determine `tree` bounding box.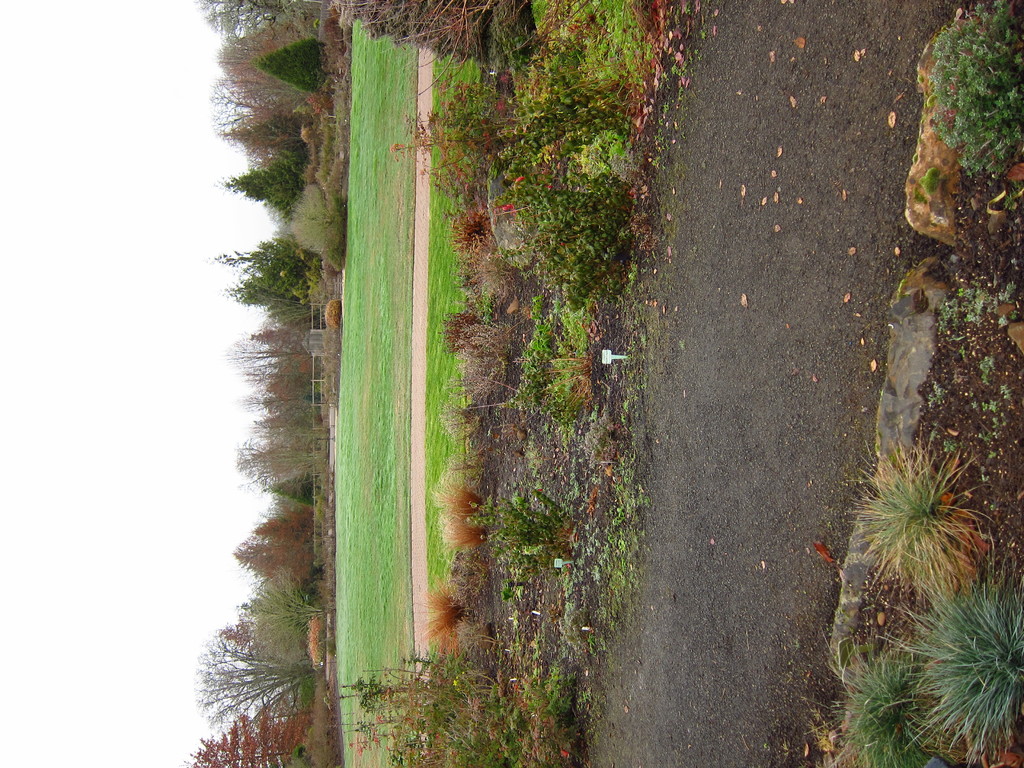
Determined: BBox(230, 415, 334, 493).
